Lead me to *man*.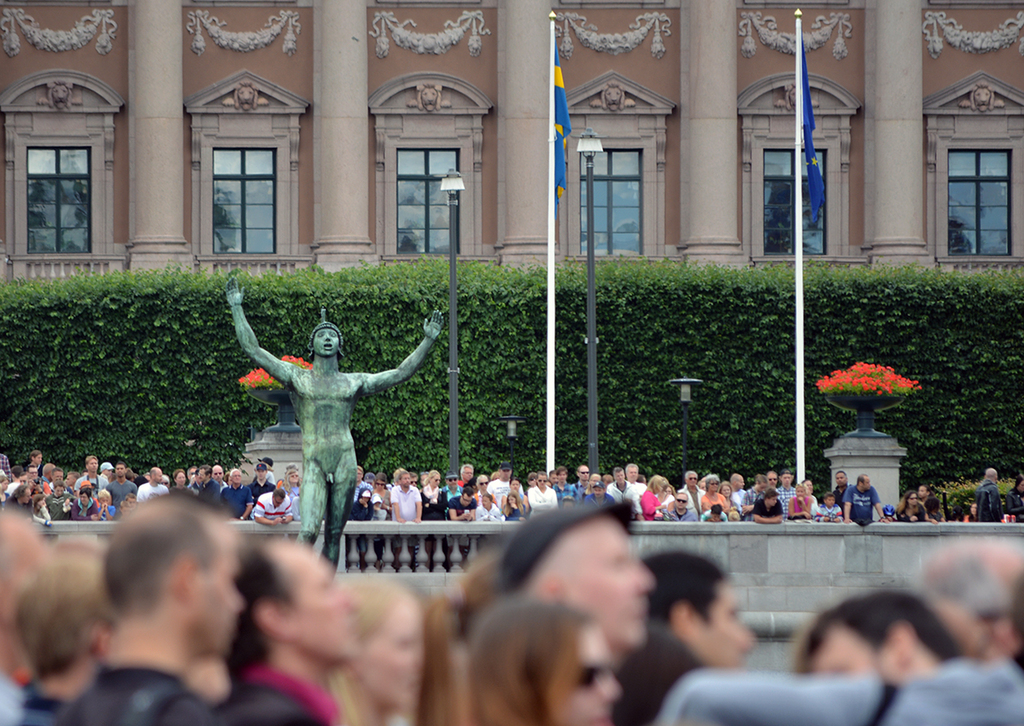
Lead to box=[64, 497, 237, 725].
